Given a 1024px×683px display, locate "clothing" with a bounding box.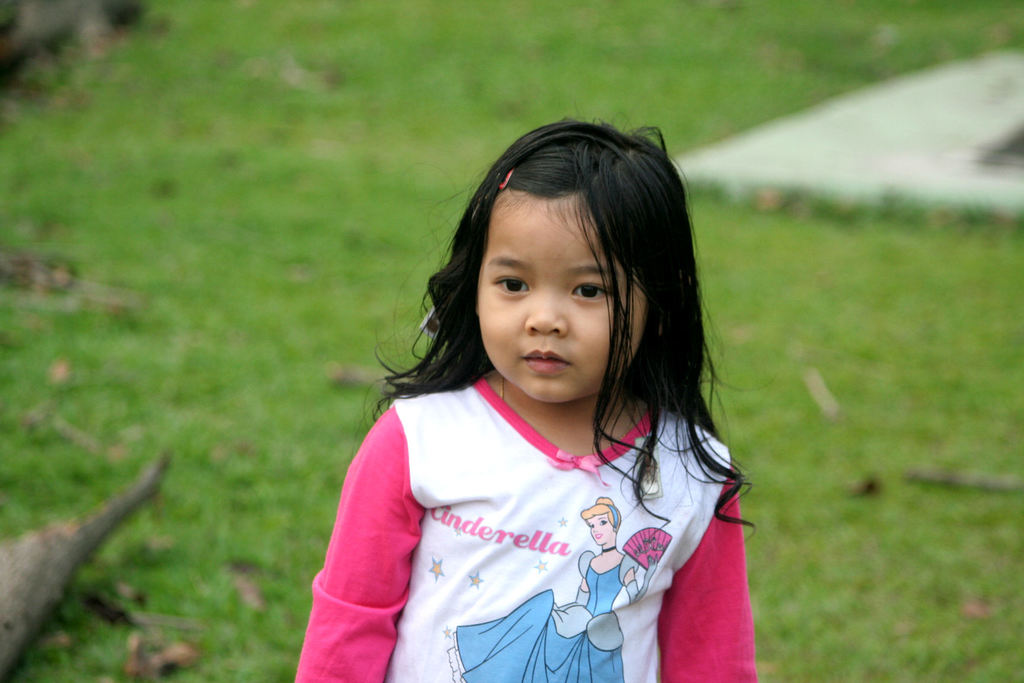
Located: x1=293 y1=366 x2=743 y2=682.
